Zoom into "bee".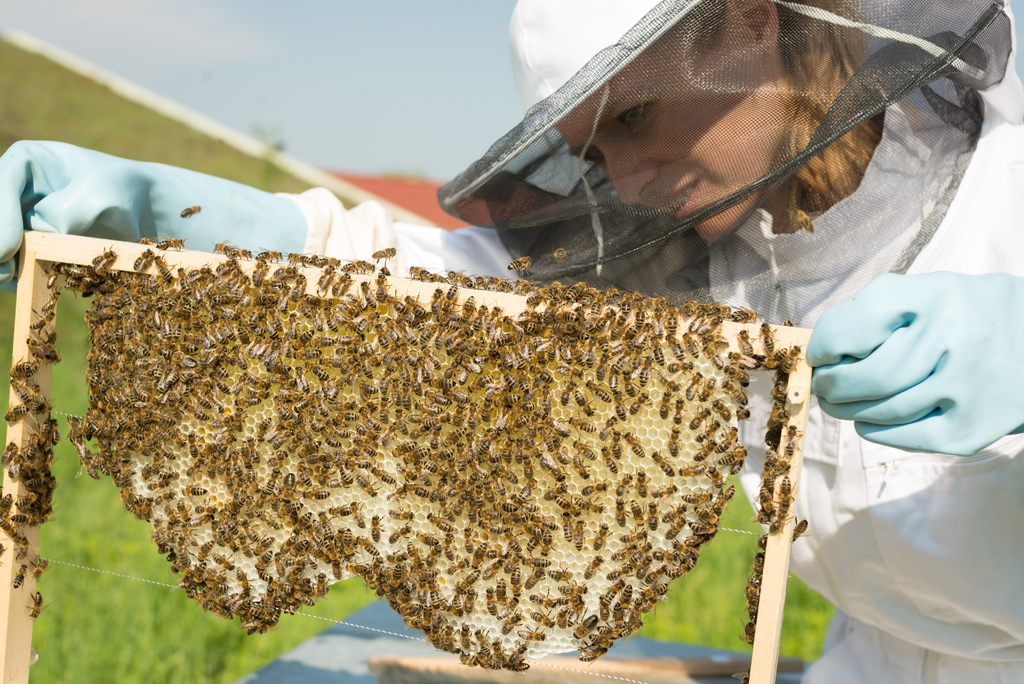
Zoom target: (717,377,749,405).
